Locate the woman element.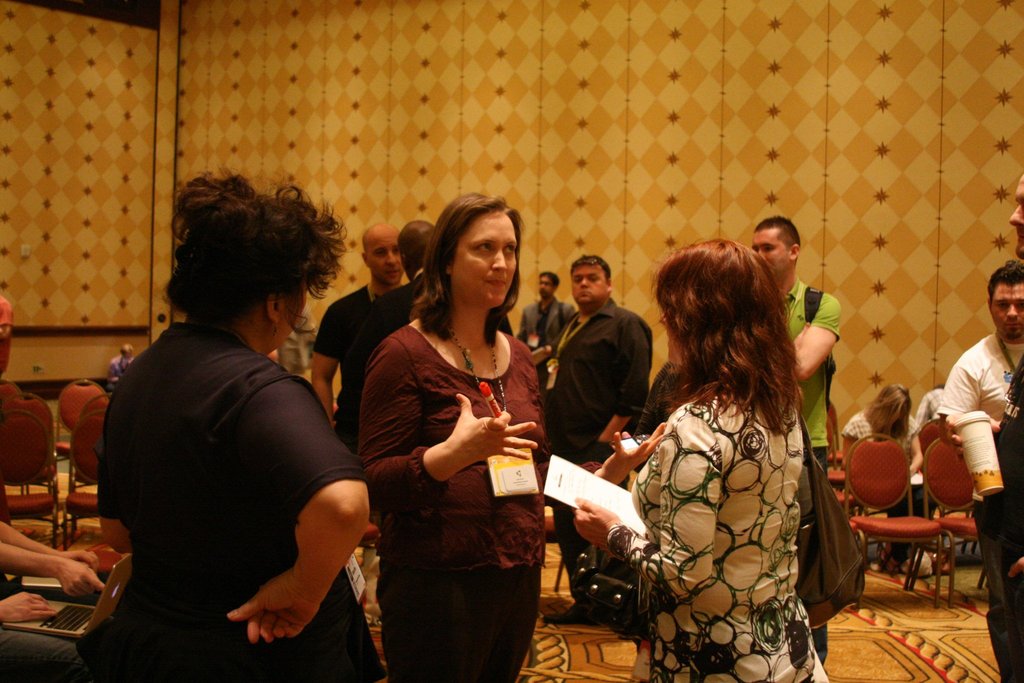
Element bbox: {"left": 352, "top": 198, "right": 550, "bottom": 682}.
